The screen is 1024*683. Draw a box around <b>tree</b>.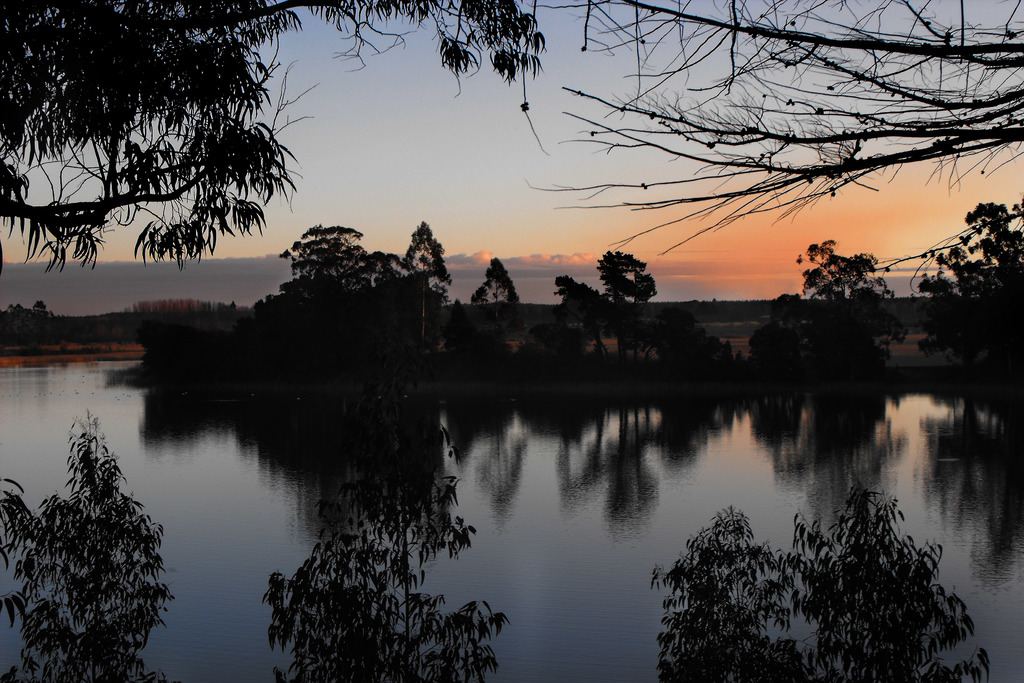
(240,222,399,314).
